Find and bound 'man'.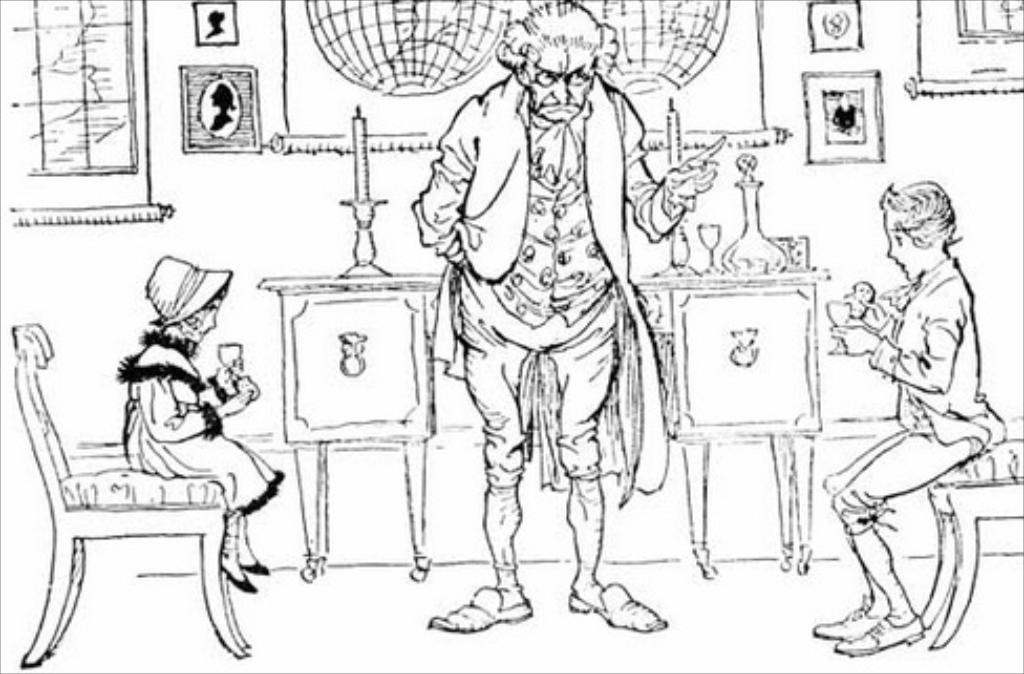
Bound: pyautogui.locateOnScreen(428, 8, 655, 659).
